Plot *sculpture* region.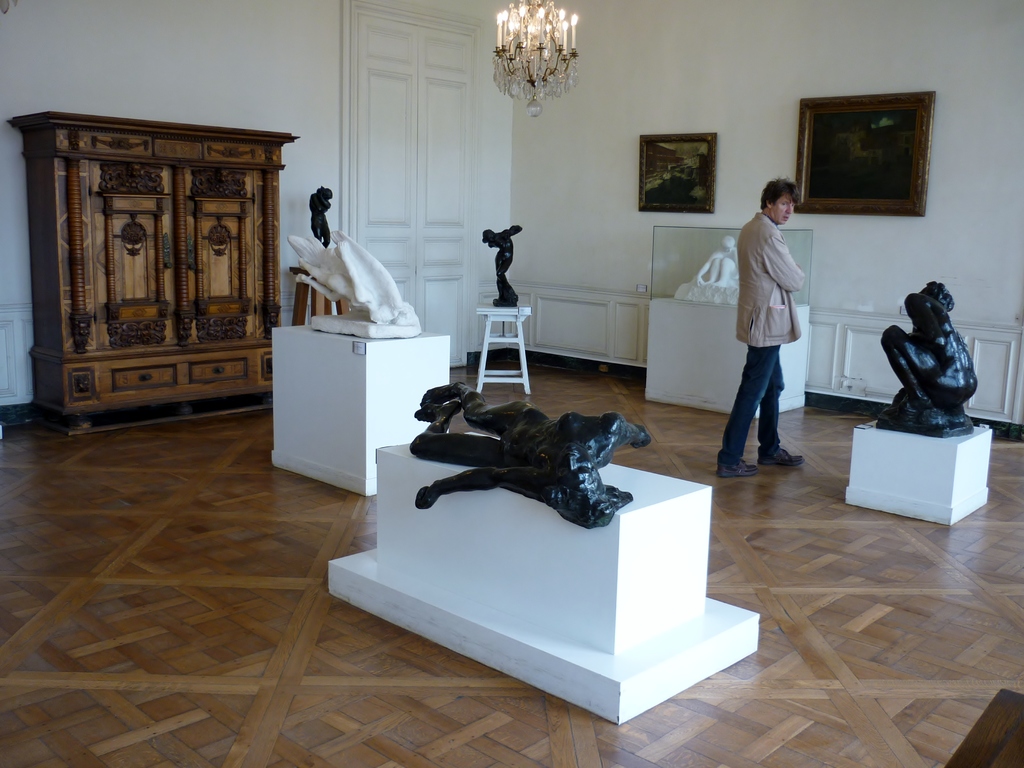
Plotted at box=[488, 227, 519, 304].
